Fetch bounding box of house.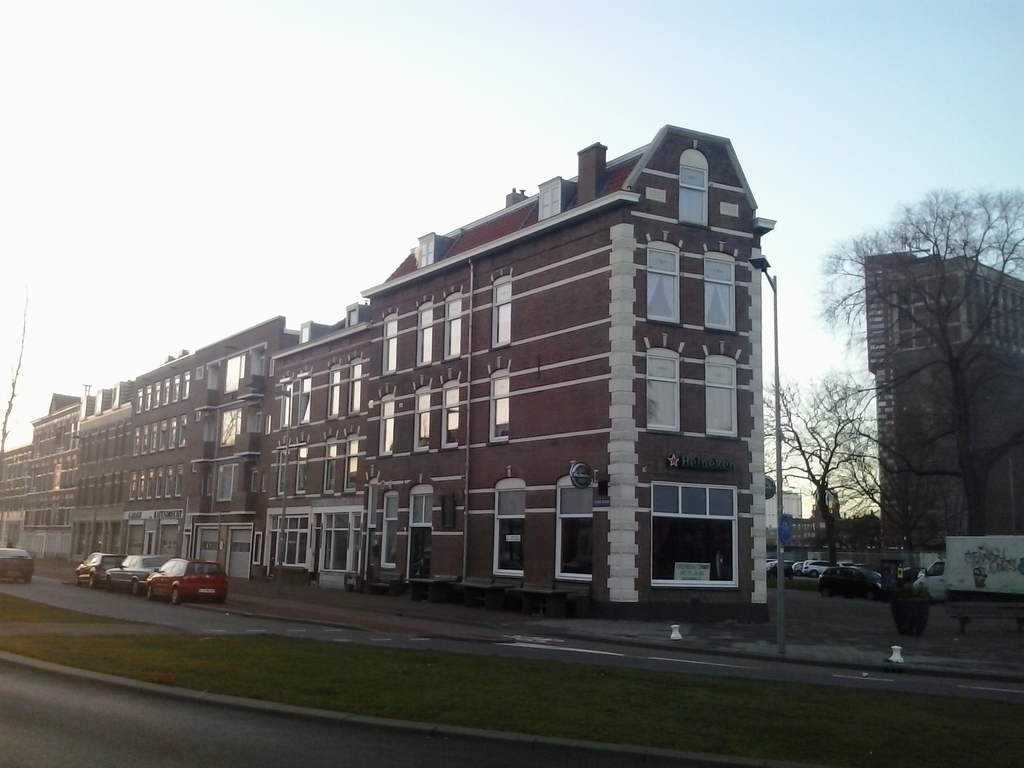
Bbox: 840/230/1007/573.
